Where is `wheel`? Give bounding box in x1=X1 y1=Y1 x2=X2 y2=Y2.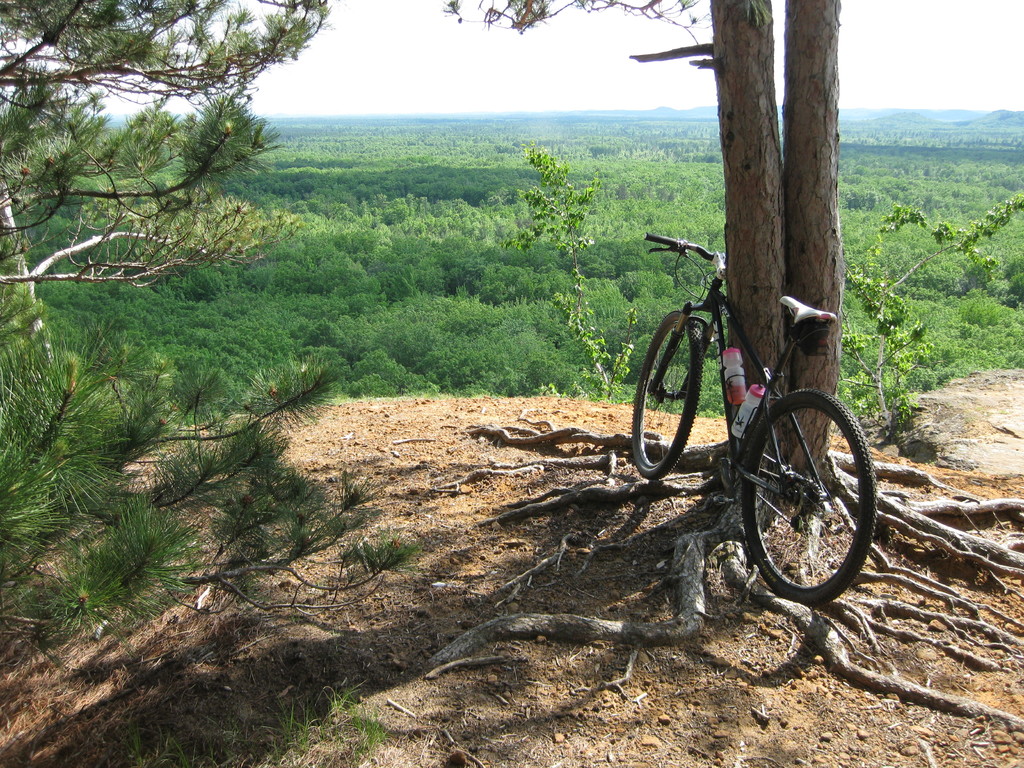
x1=737 y1=387 x2=882 y2=605.
